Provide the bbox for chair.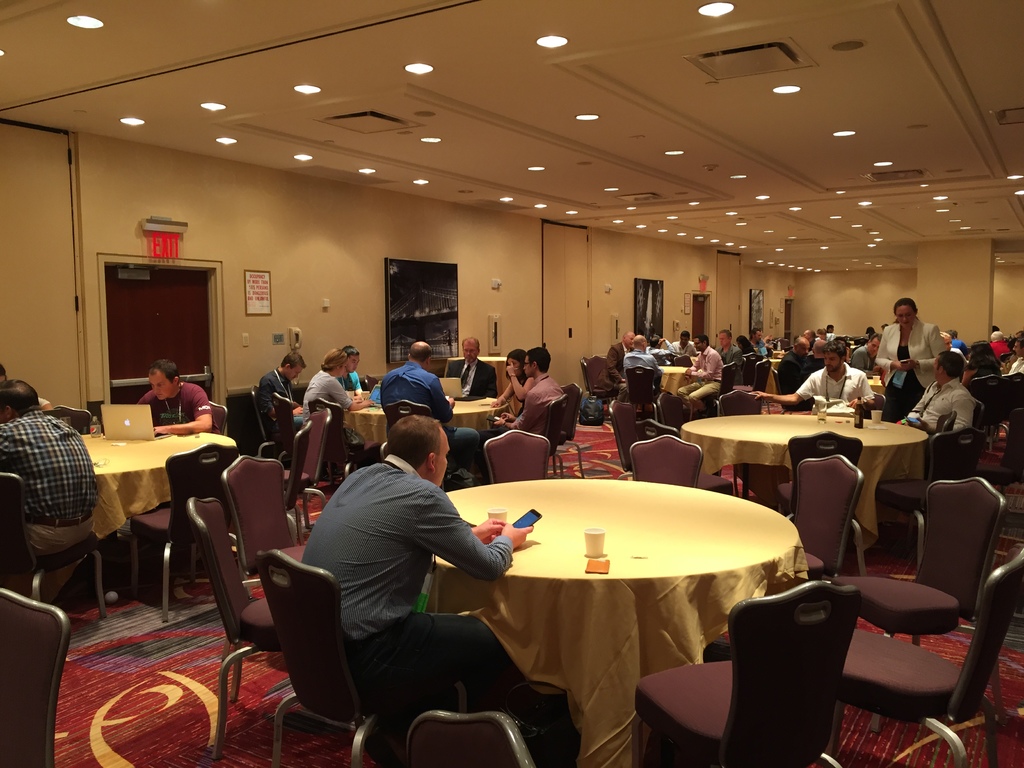
box(787, 430, 863, 524).
